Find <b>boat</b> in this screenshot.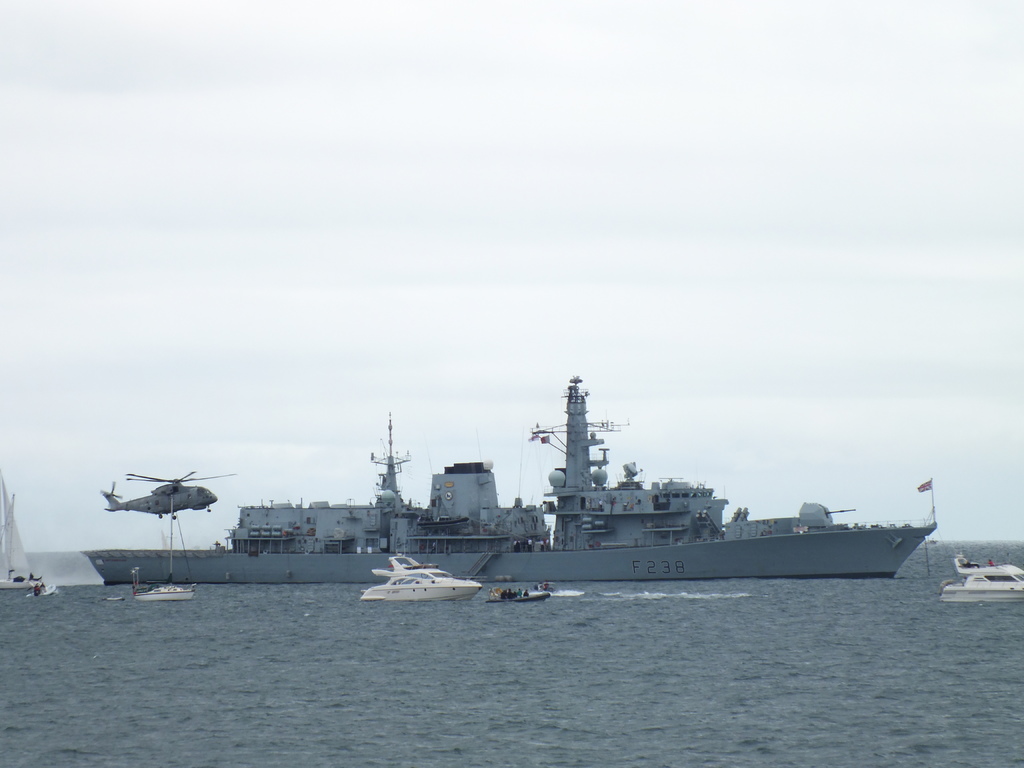
The bounding box for <b>boat</b> is (950,556,1011,581).
